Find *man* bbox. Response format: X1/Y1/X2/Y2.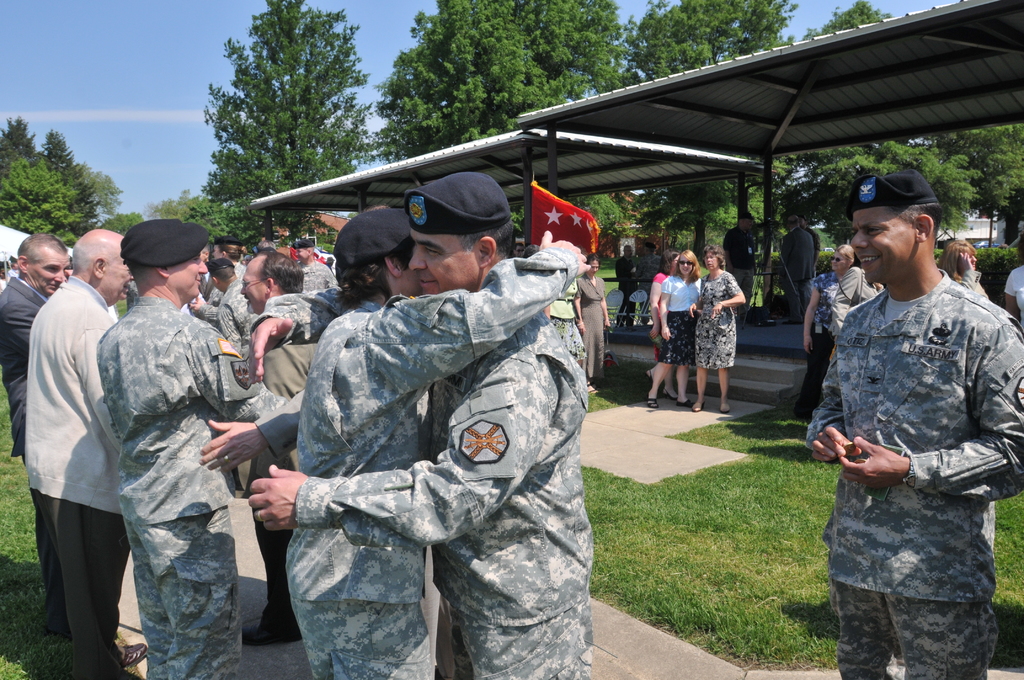
189/257/257/498.
